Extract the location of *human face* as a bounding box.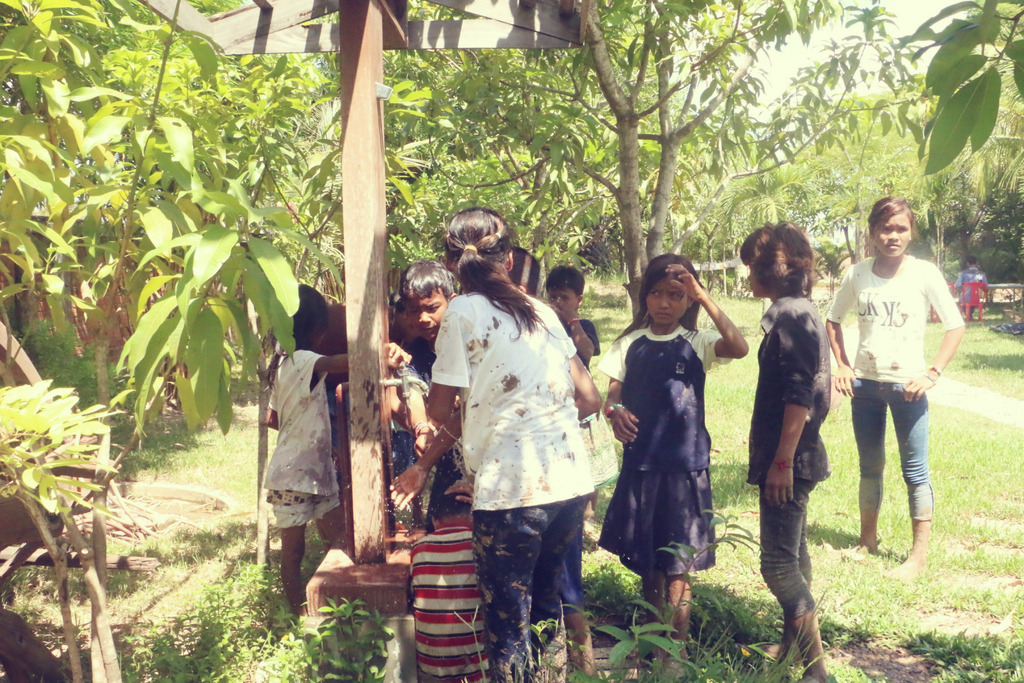
BBox(545, 286, 578, 320).
